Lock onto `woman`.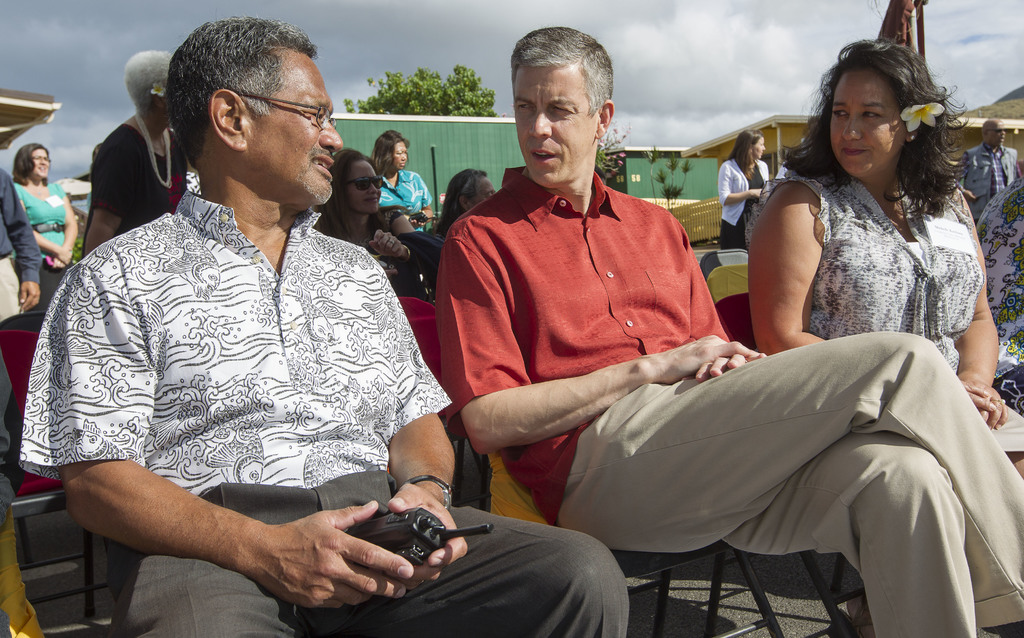
Locked: <box>371,127,433,231</box>.
